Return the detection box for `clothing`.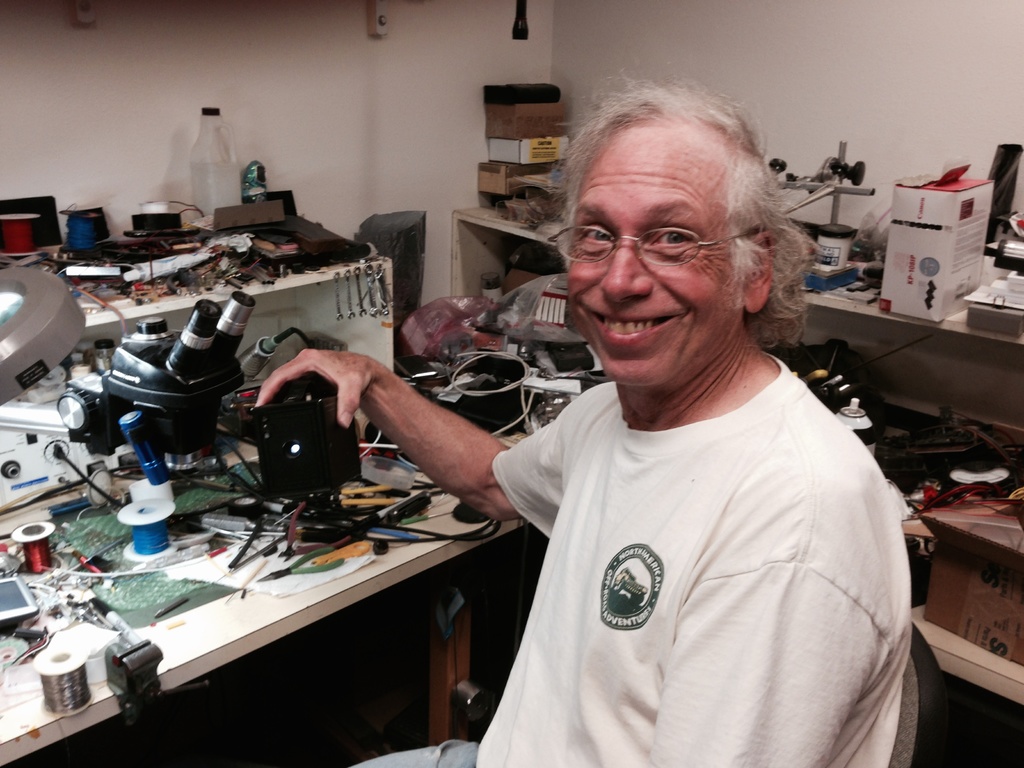
[left=440, top=296, right=916, bottom=763].
